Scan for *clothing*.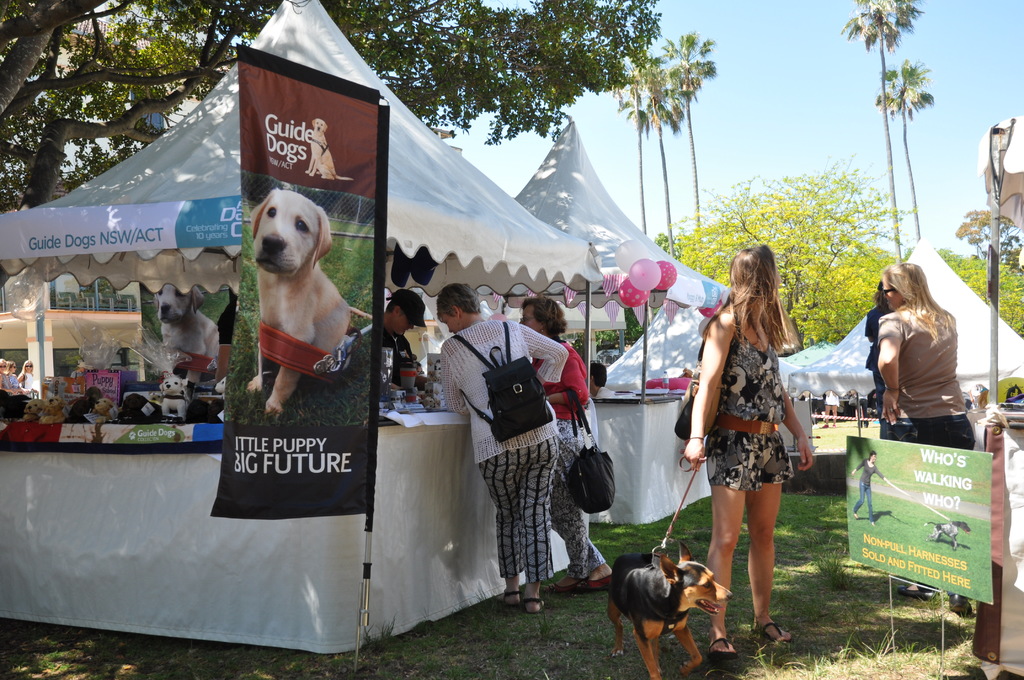
Scan result: x1=881 y1=287 x2=975 y2=436.
